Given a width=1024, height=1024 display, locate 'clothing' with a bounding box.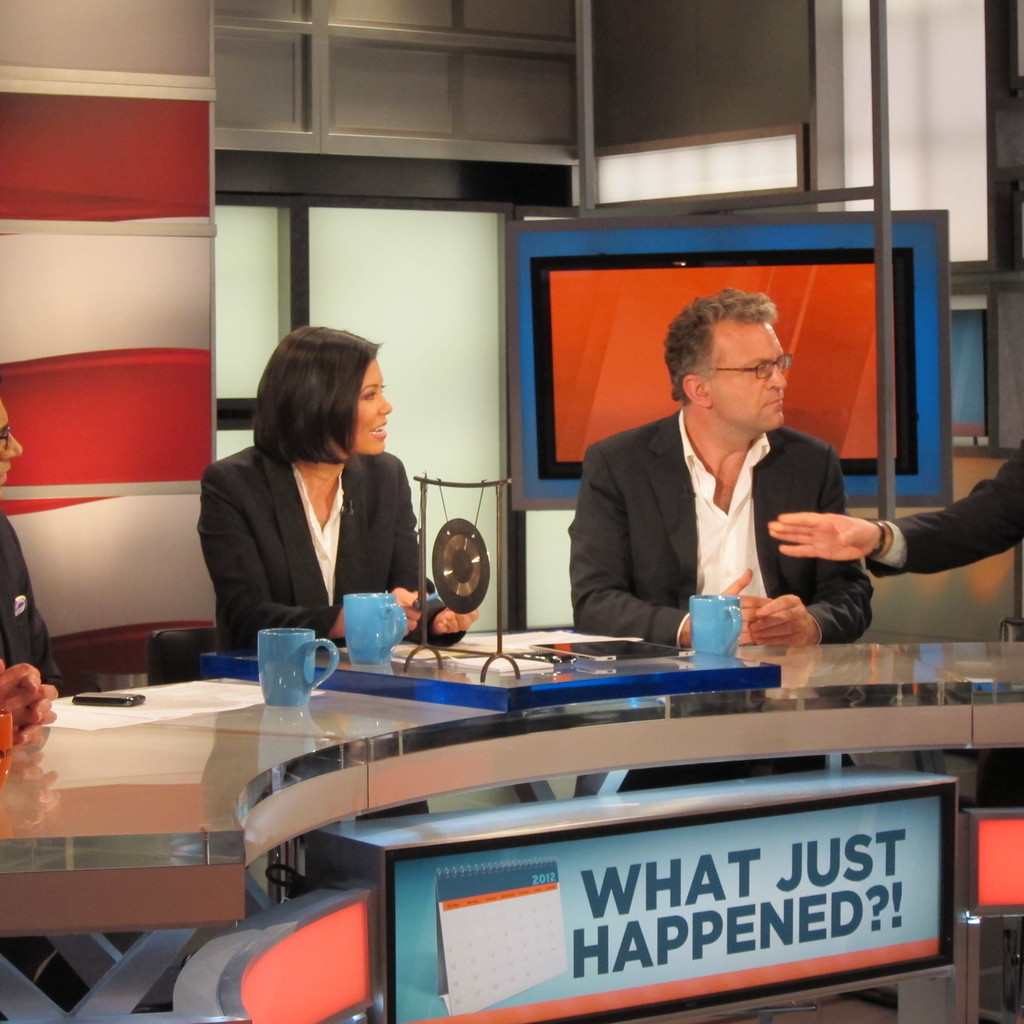
Located: pyautogui.locateOnScreen(574, 405, 875, 636).
